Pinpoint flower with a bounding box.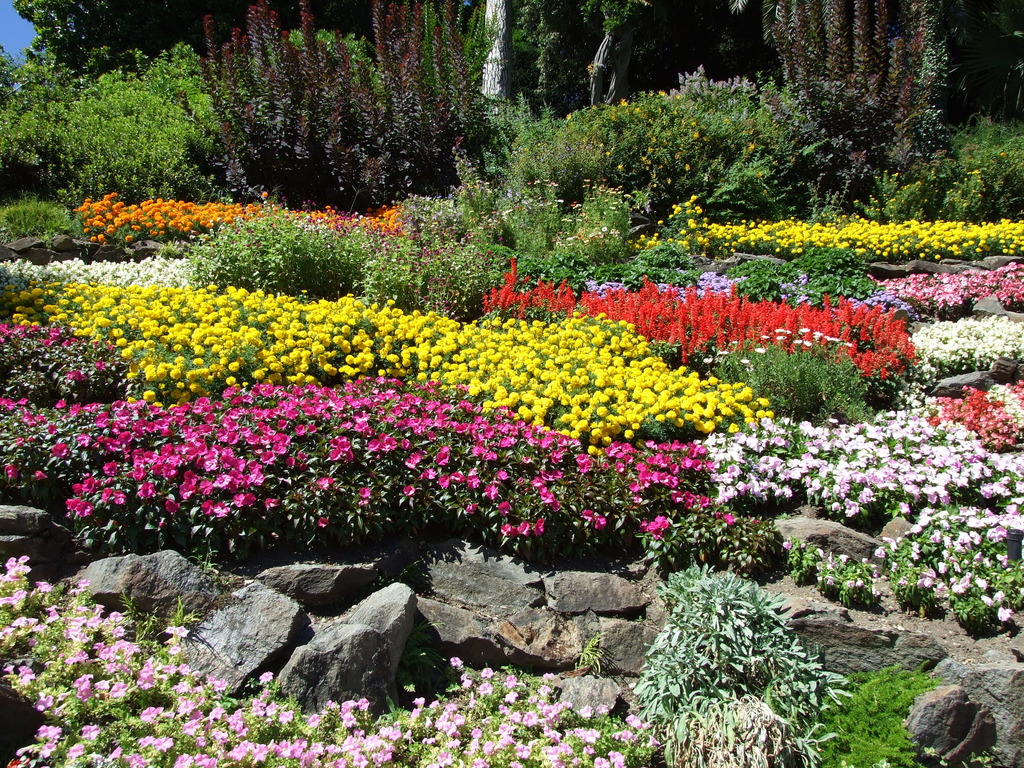
locate(77, 724, 100, 743).
